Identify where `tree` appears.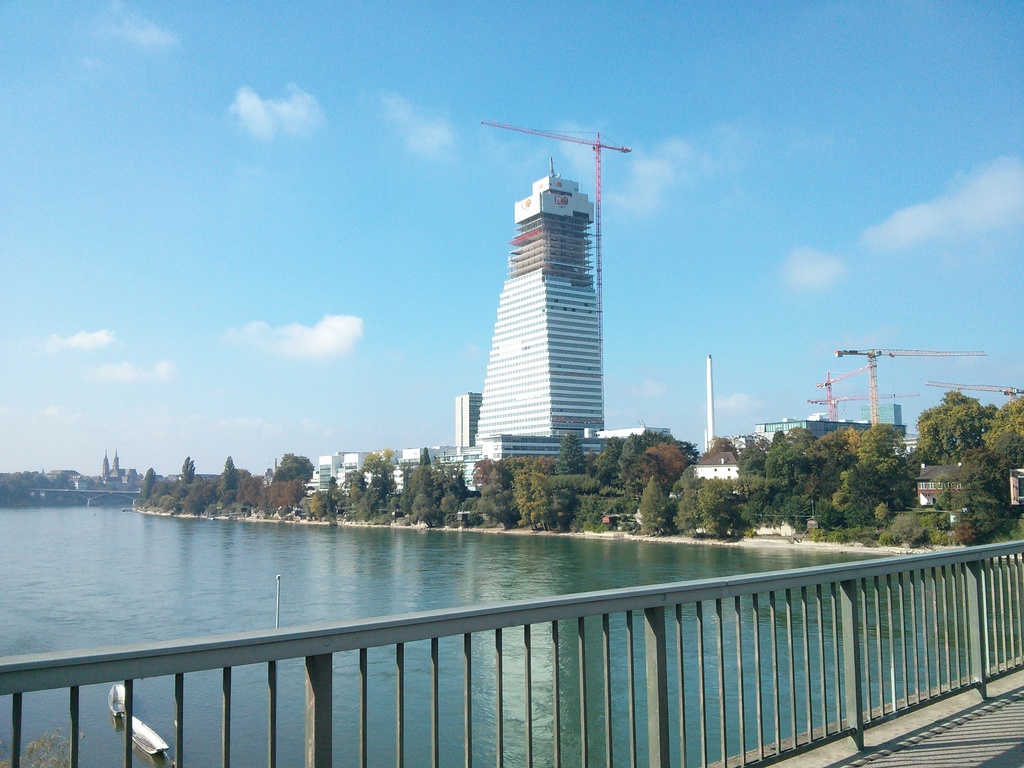
Appears at (left=347, top=484, right=373, bottom=524).
